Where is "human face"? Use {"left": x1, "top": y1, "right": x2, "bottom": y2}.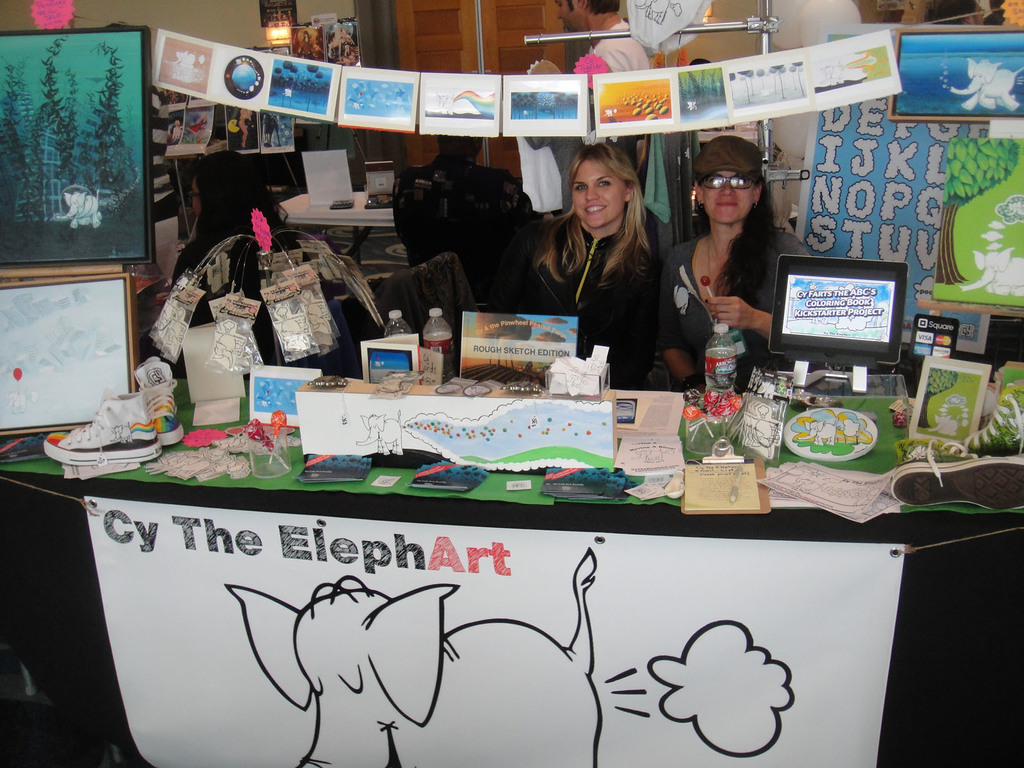
{"left": 703, "top": 171, "right": 755, "bottom": 225}.
